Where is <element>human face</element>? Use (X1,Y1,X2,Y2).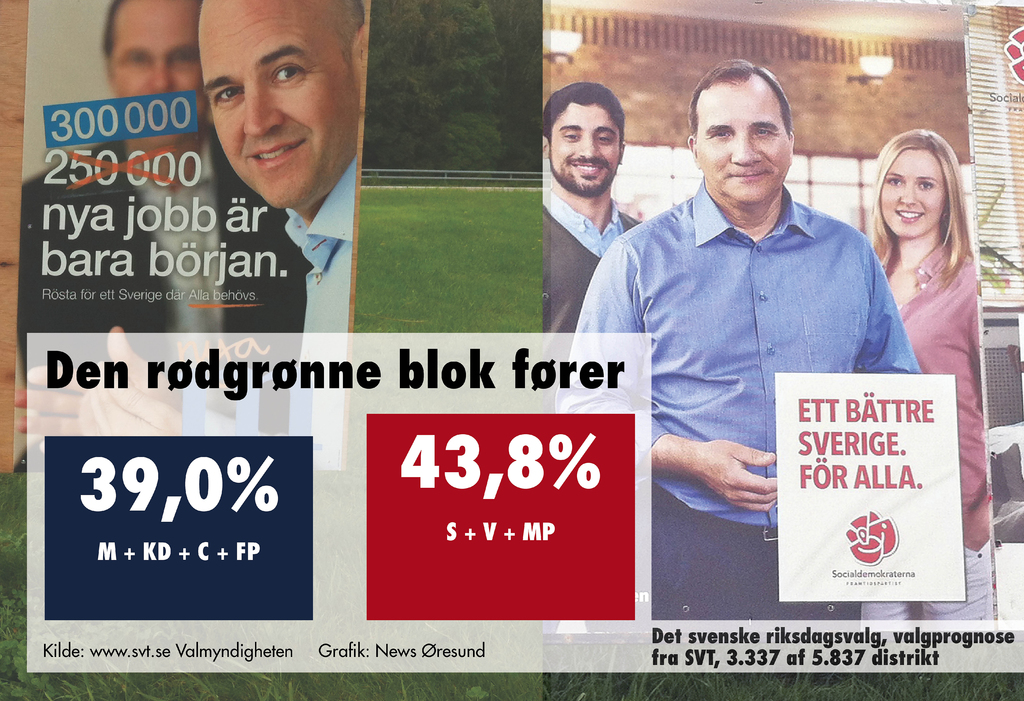
(879,145,950,243).
